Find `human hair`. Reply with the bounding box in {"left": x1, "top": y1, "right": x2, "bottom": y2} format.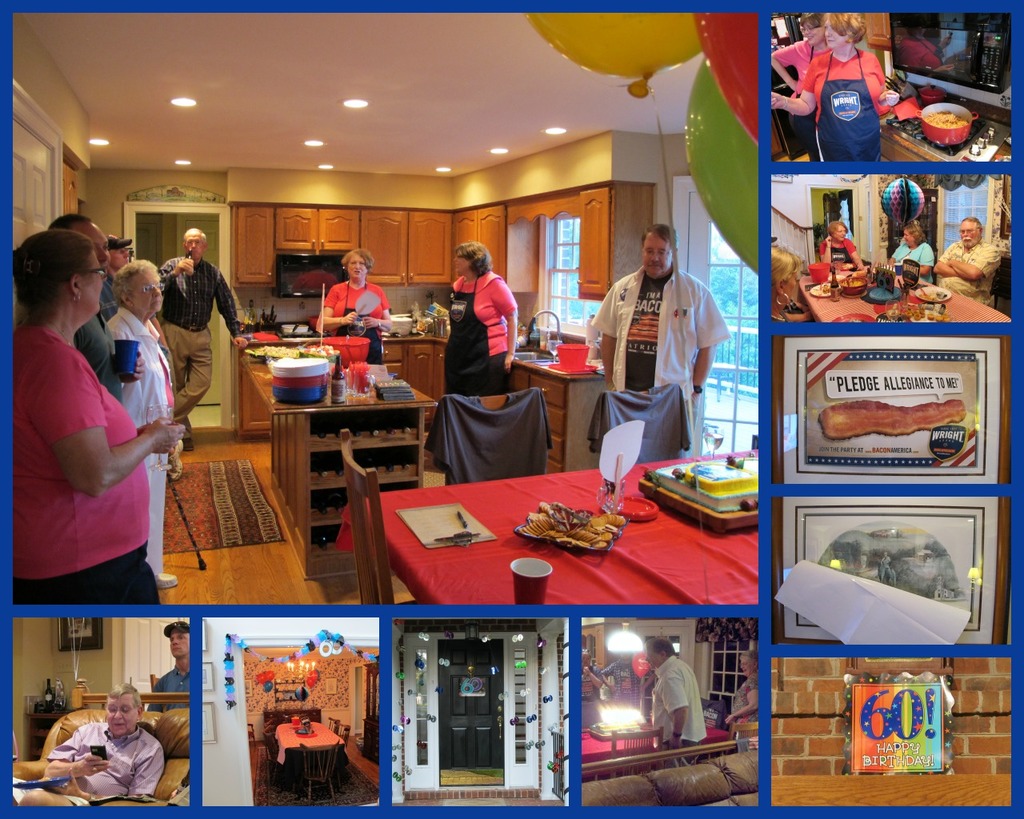
{"left": 903, "top": 222, "right": 928, "bottom": 248}.
